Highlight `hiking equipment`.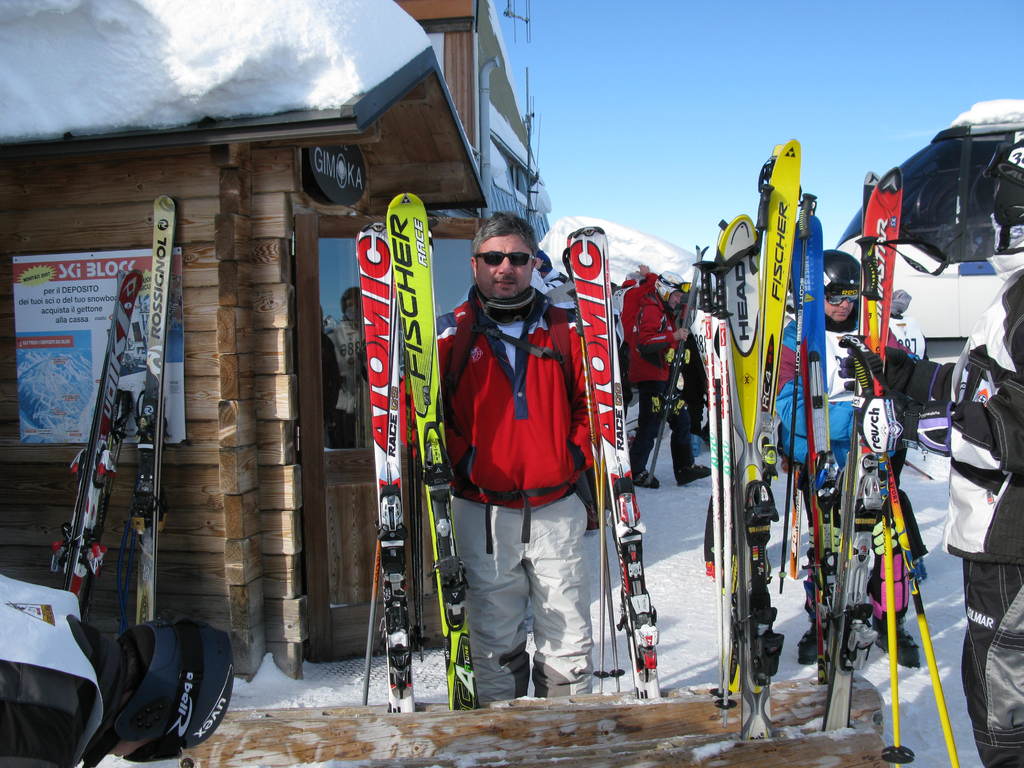
Highlighted region: box=[705, 265, 739, 726].
